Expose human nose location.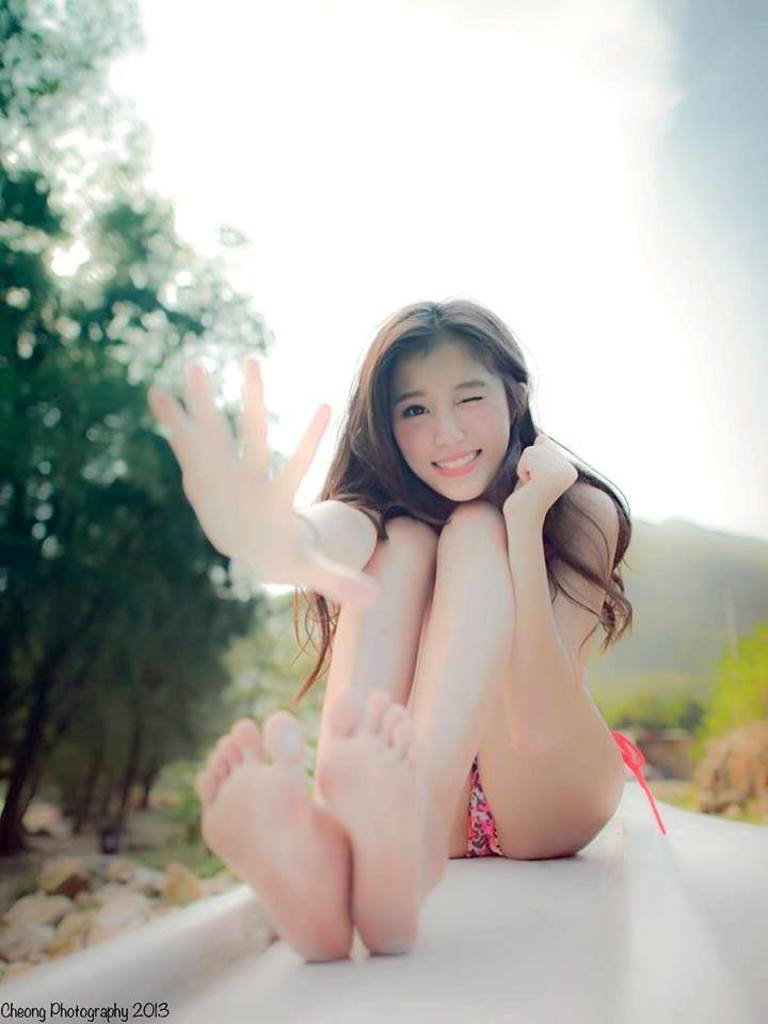
Exposed at bbox(431, 412, 465, 447).
